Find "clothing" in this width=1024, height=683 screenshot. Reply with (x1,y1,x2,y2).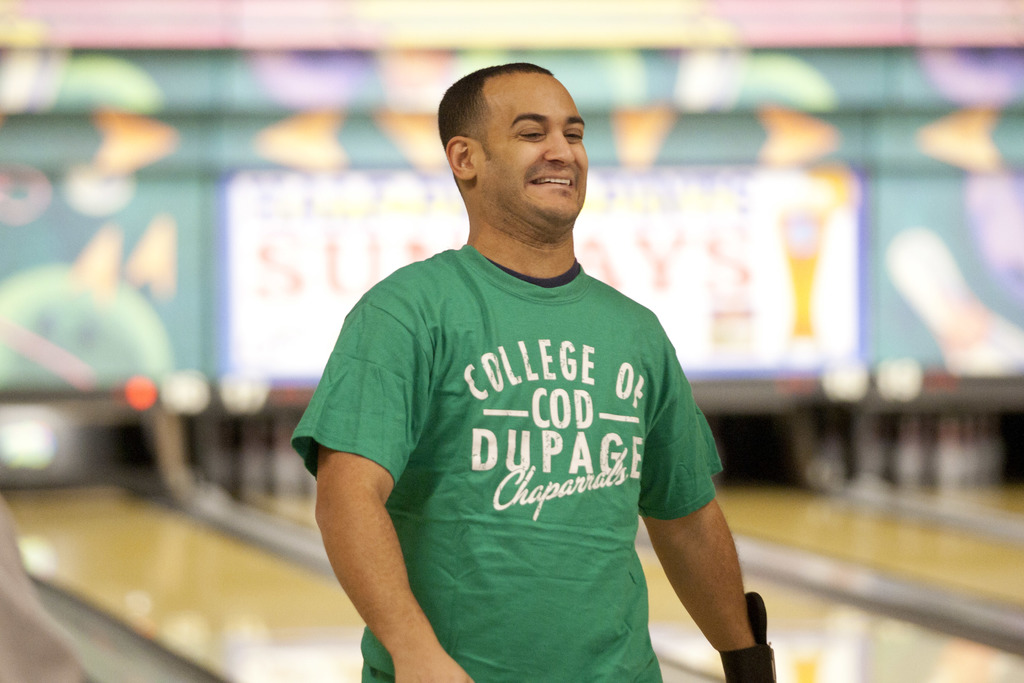
(321,207,721,660).
